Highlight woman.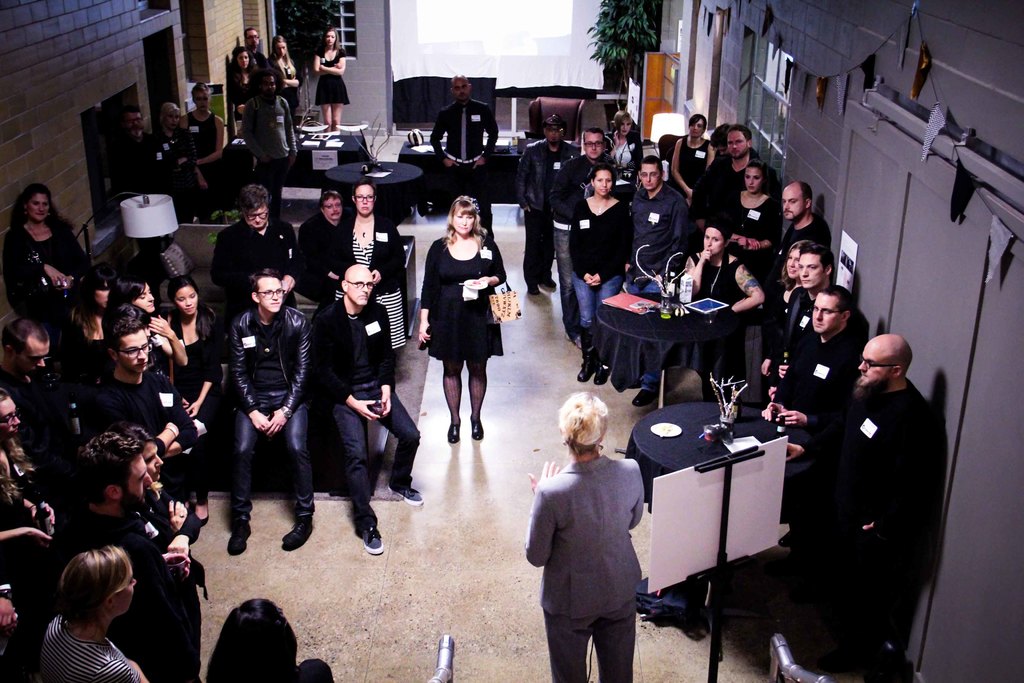
Highlighted region: x1=227 y1=44 x2=262 y2=126.
